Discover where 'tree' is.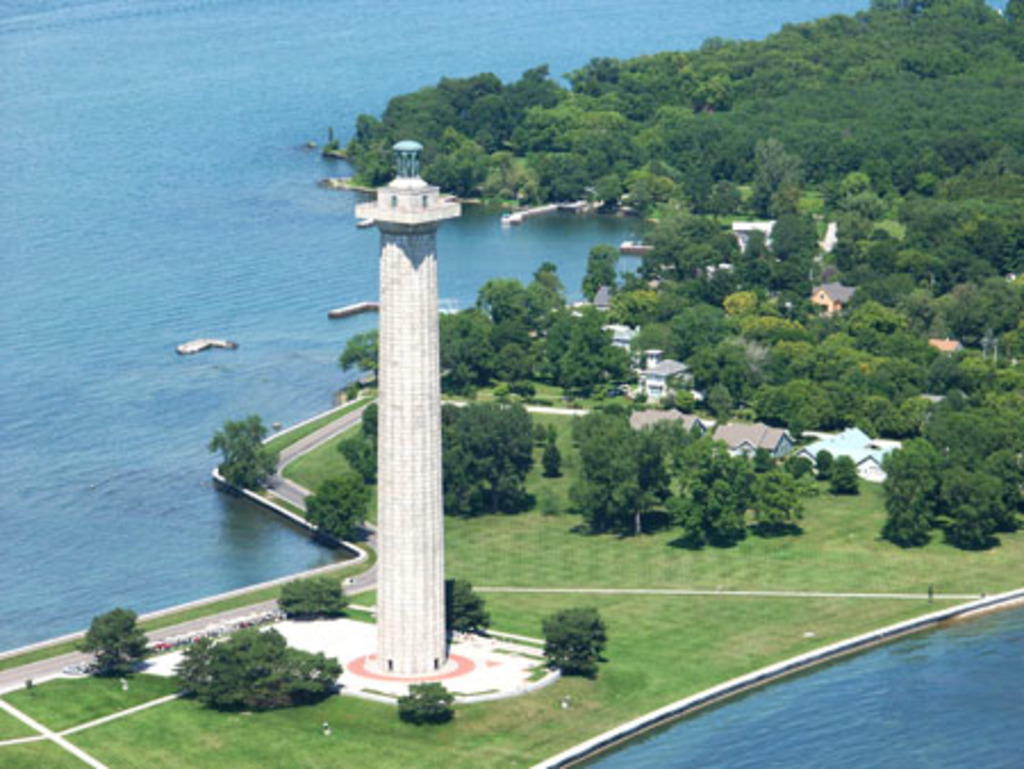
Discovered at detection(824, 460, 858, 491).
